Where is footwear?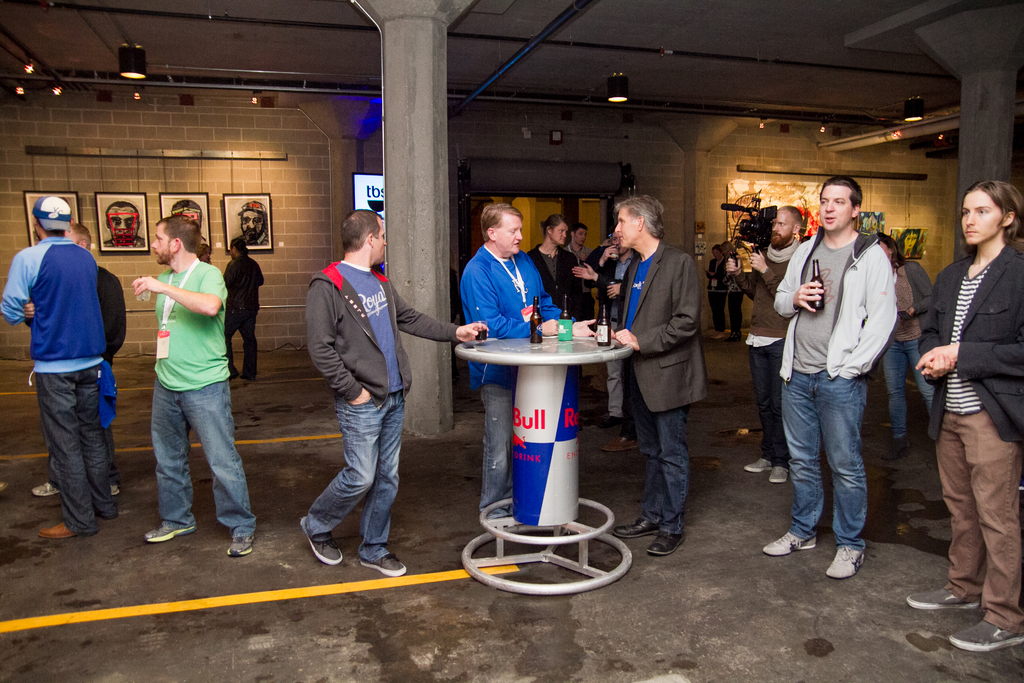
x1=26 y1=481 x2=61 y2=500.
